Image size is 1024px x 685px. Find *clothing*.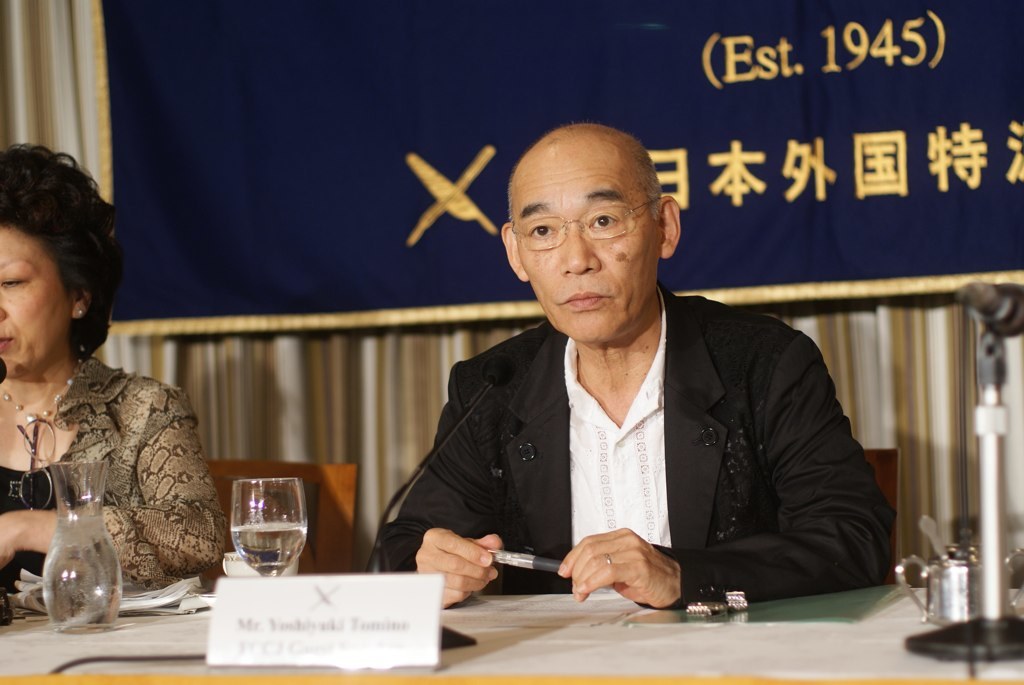
crop(390, 263, 882, 627).
